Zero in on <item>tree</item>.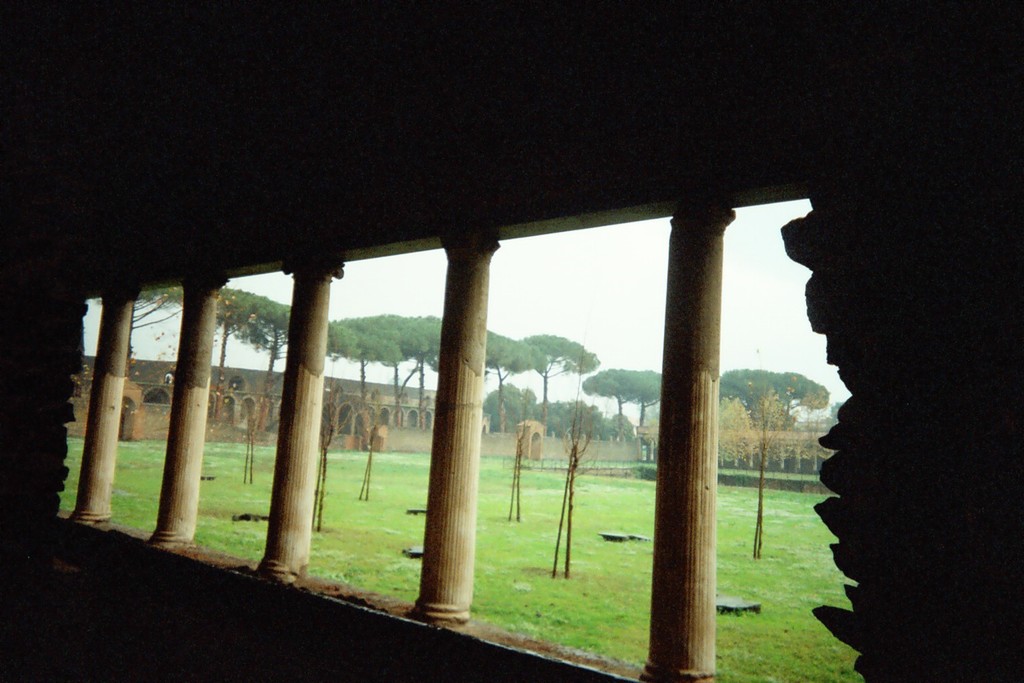
Zeroed in: [x1=520, y1=330, x2=597, y2=428].
